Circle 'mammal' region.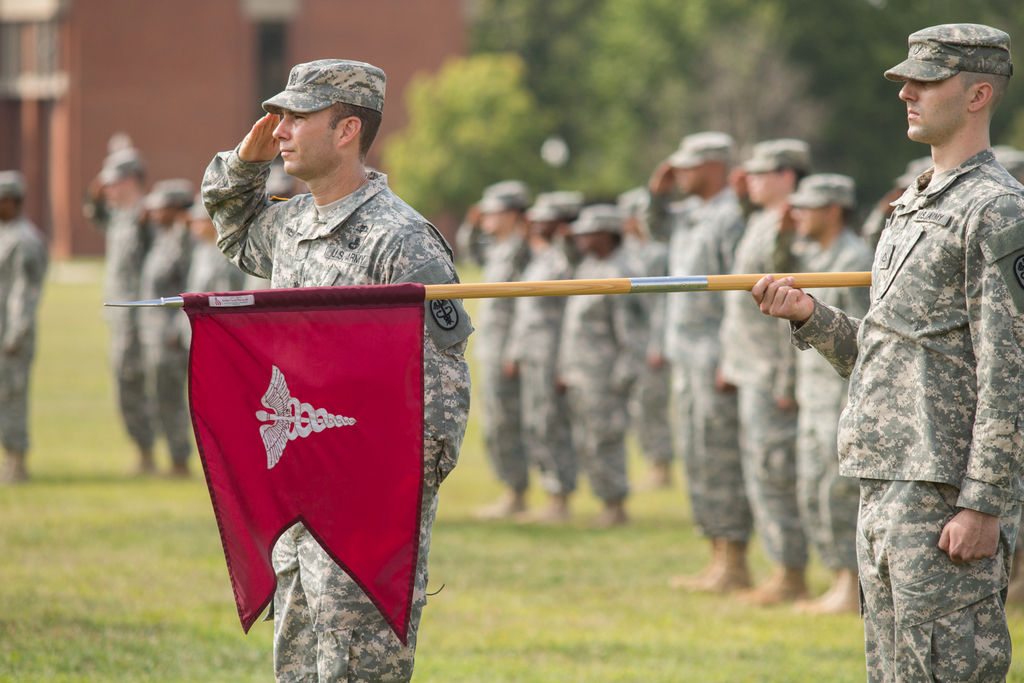
Region: rect(136, 174, 203, 483).
